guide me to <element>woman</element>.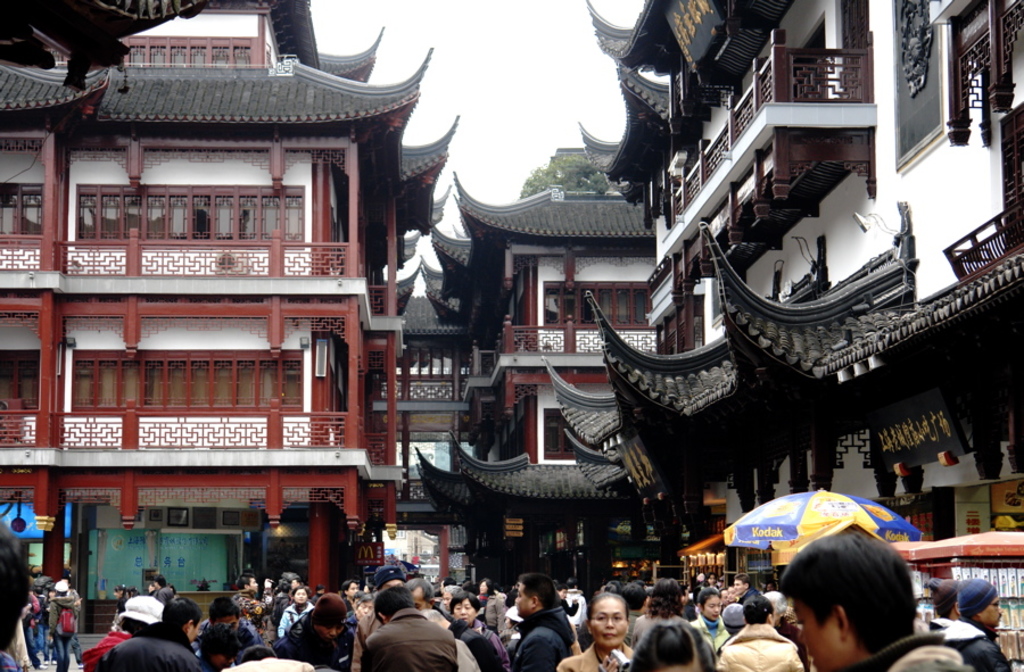
Guidance: crop(577, 594, 650, 670).
